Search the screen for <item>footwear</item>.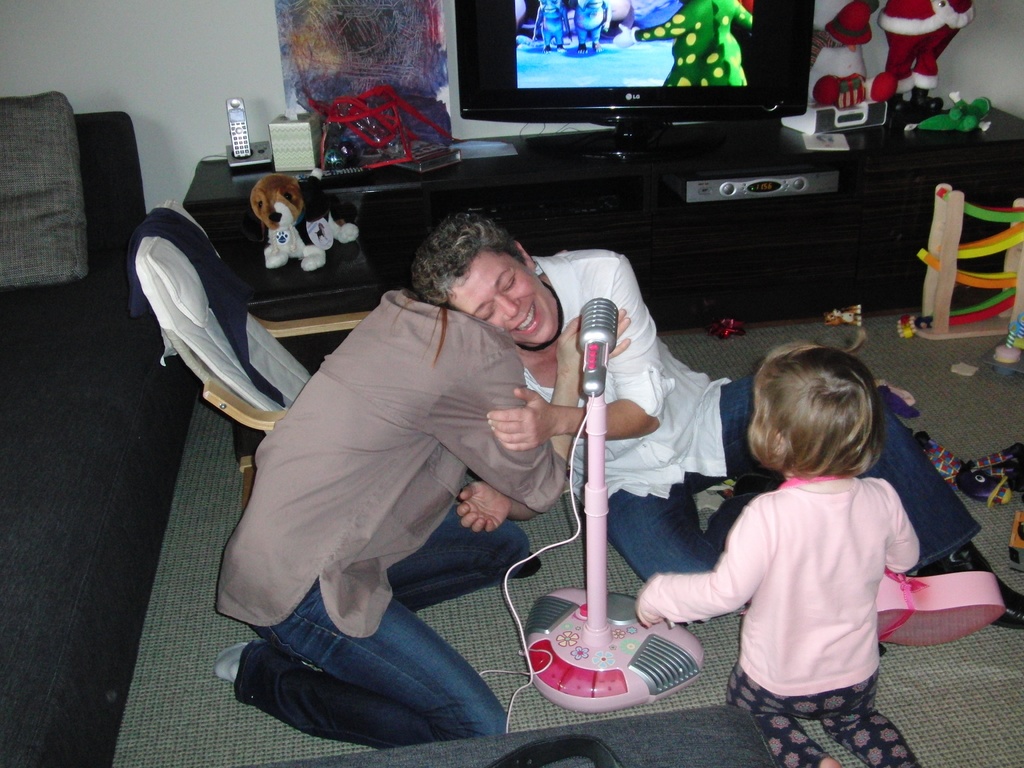
Found at crop(915, 538, 1023, 626).
